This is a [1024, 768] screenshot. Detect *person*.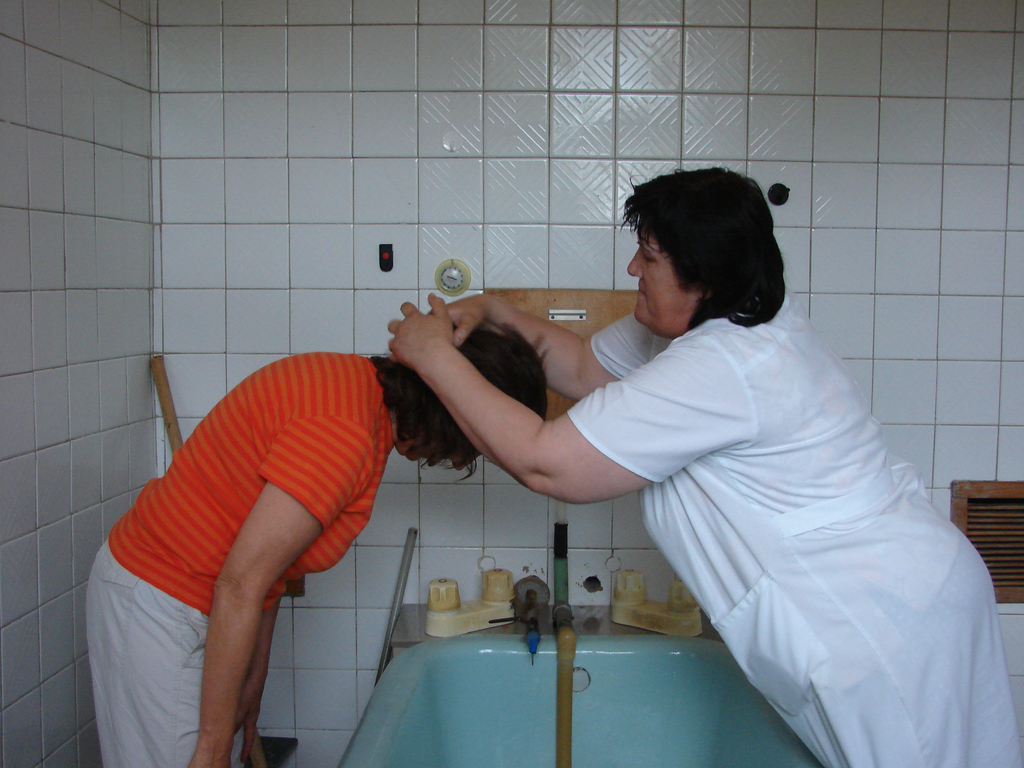
select_region(83, 317, 555, 767).
